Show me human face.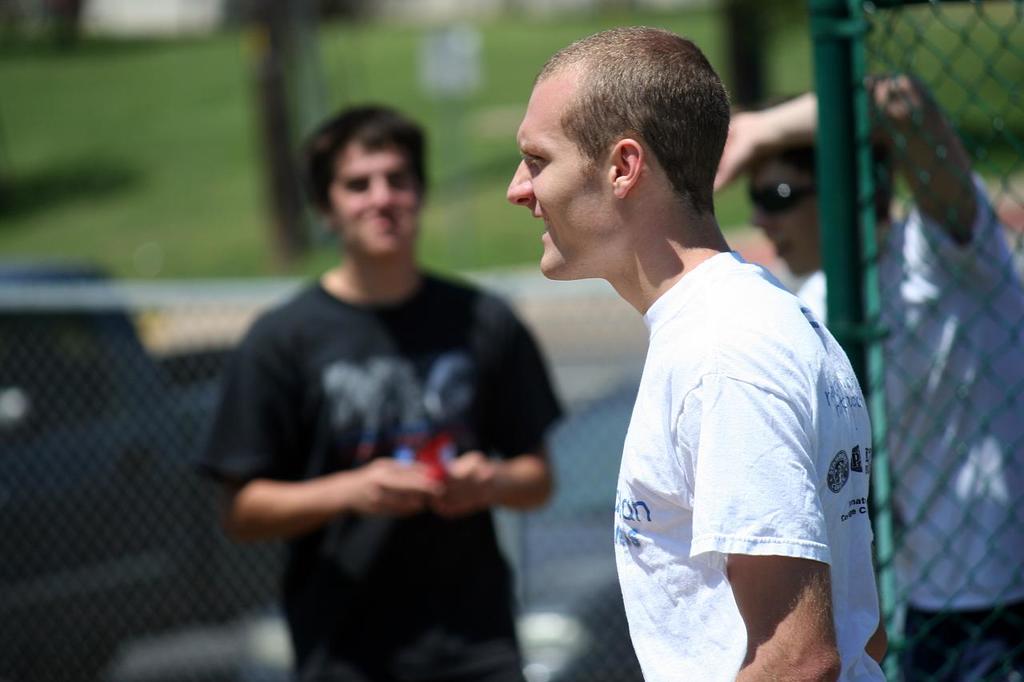
human face is here: bbox(501, 81, 600, 281).
